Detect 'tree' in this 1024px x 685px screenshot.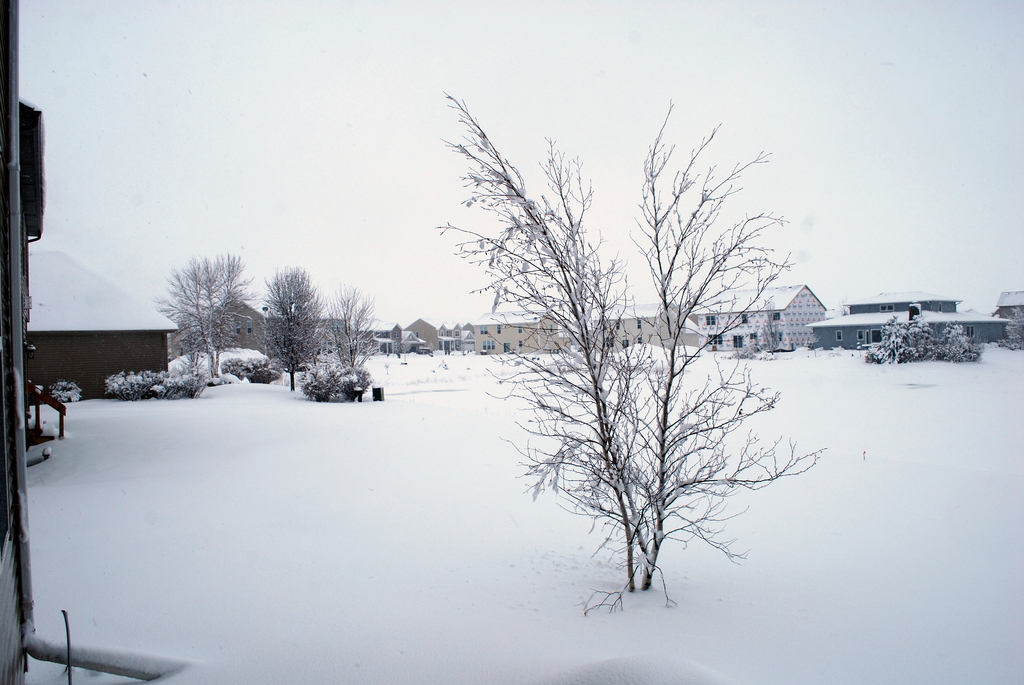
Detection: bbox=[454, 336, 473, 355].
